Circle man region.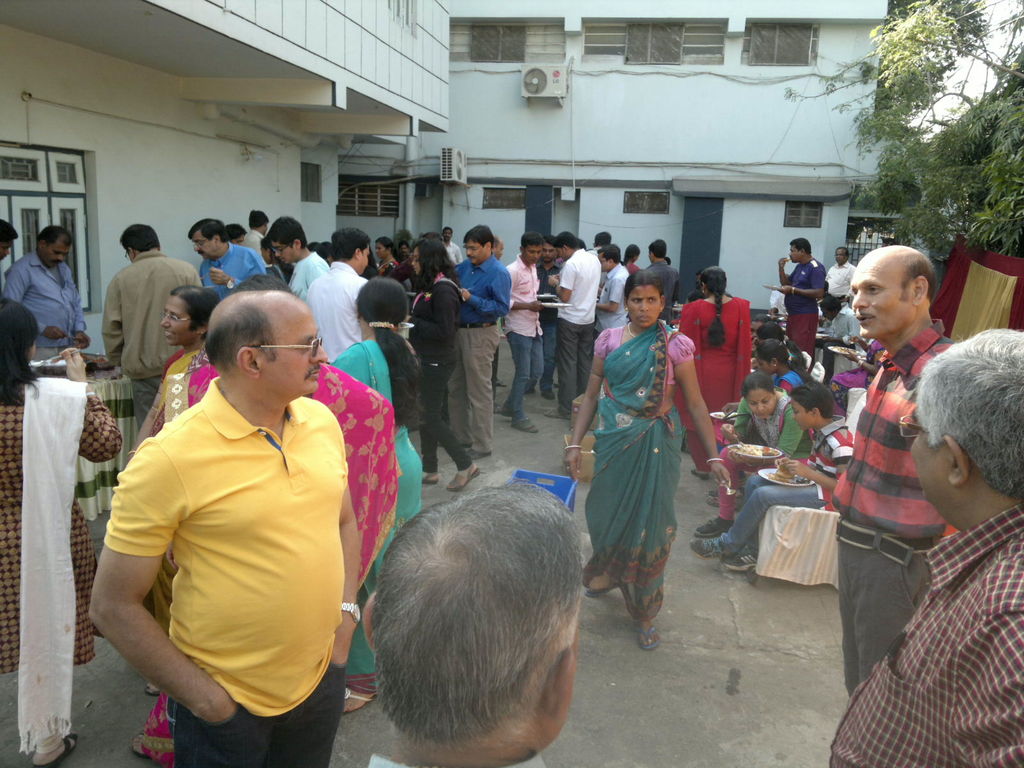
Region: [x1=644, y1=238, x2=681, y2=324].
